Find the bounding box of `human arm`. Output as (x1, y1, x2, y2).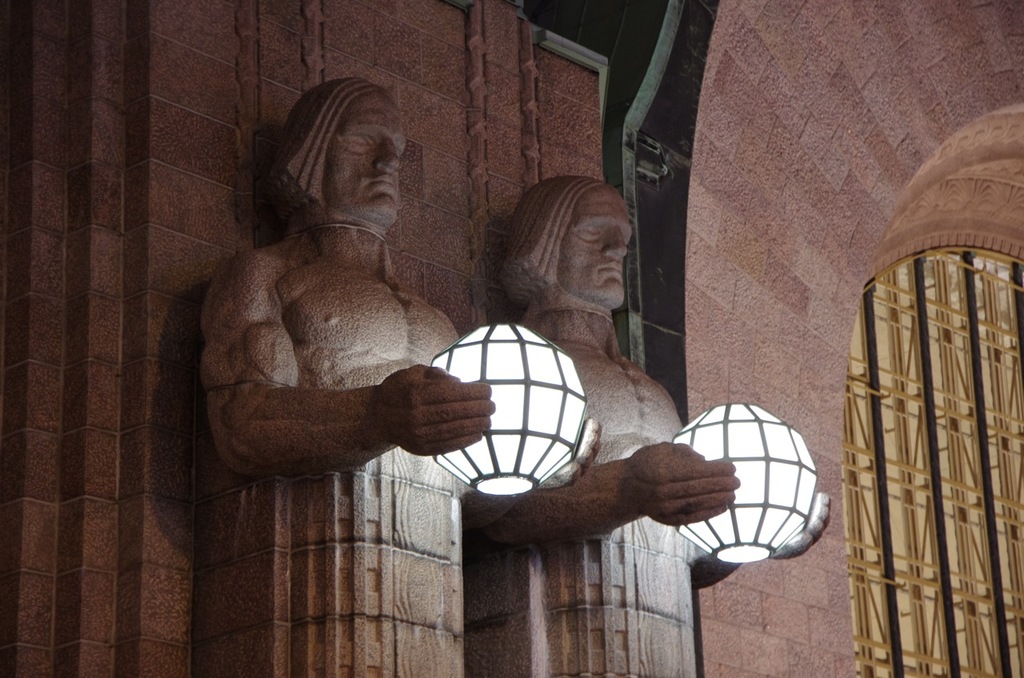
(218, 263, 455, 480).
